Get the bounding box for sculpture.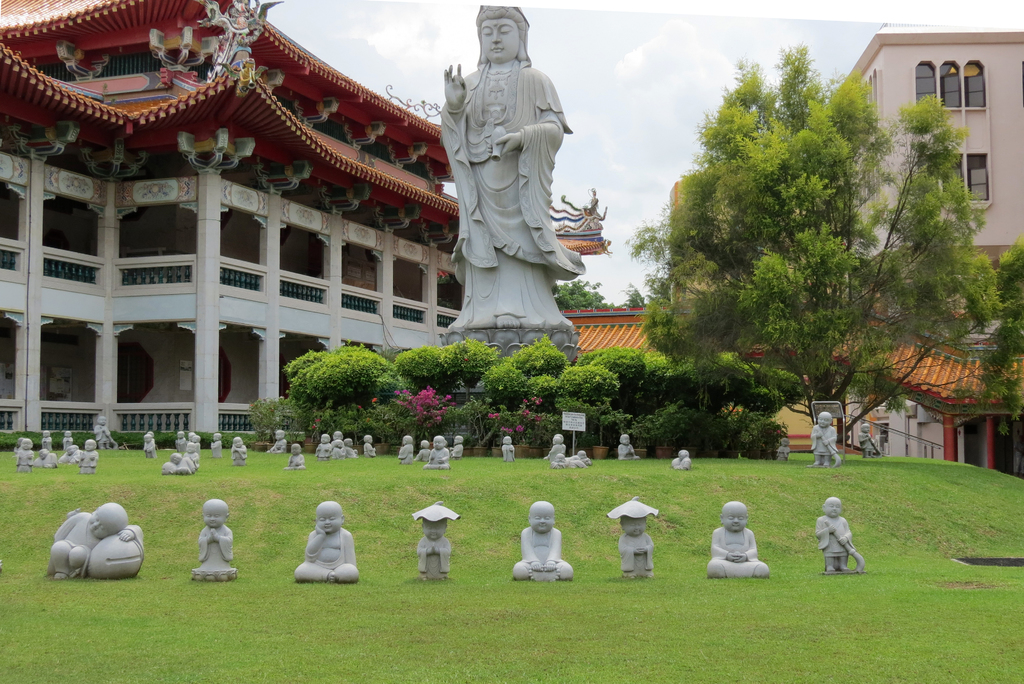
<bbox>12, 434, 22, 451</bbox>.
